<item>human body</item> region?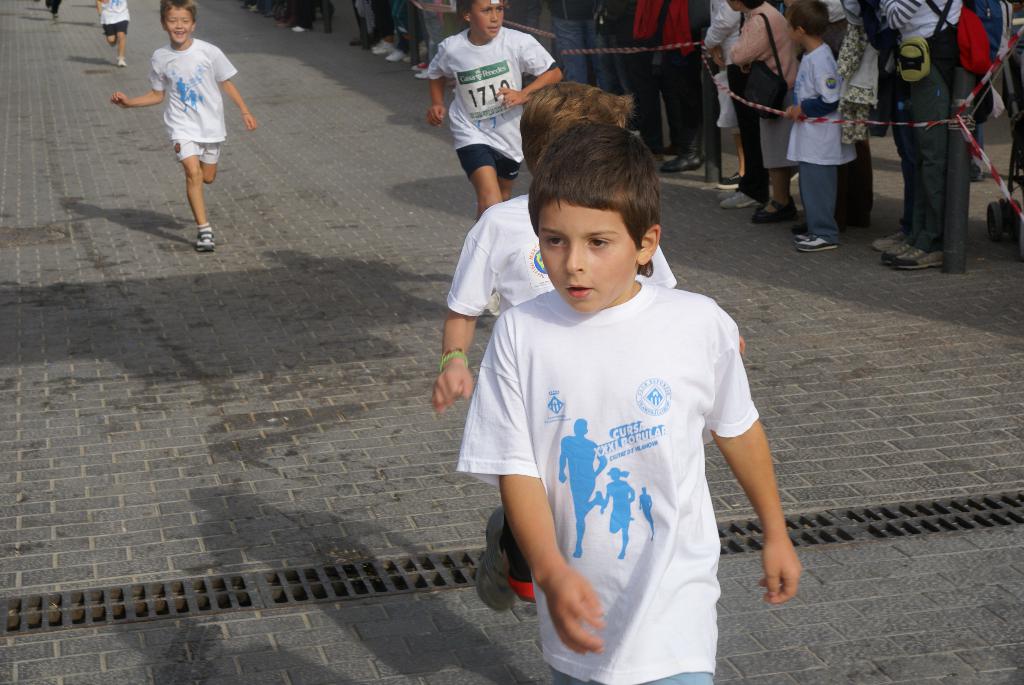
box(430, 0, 559, 212)
